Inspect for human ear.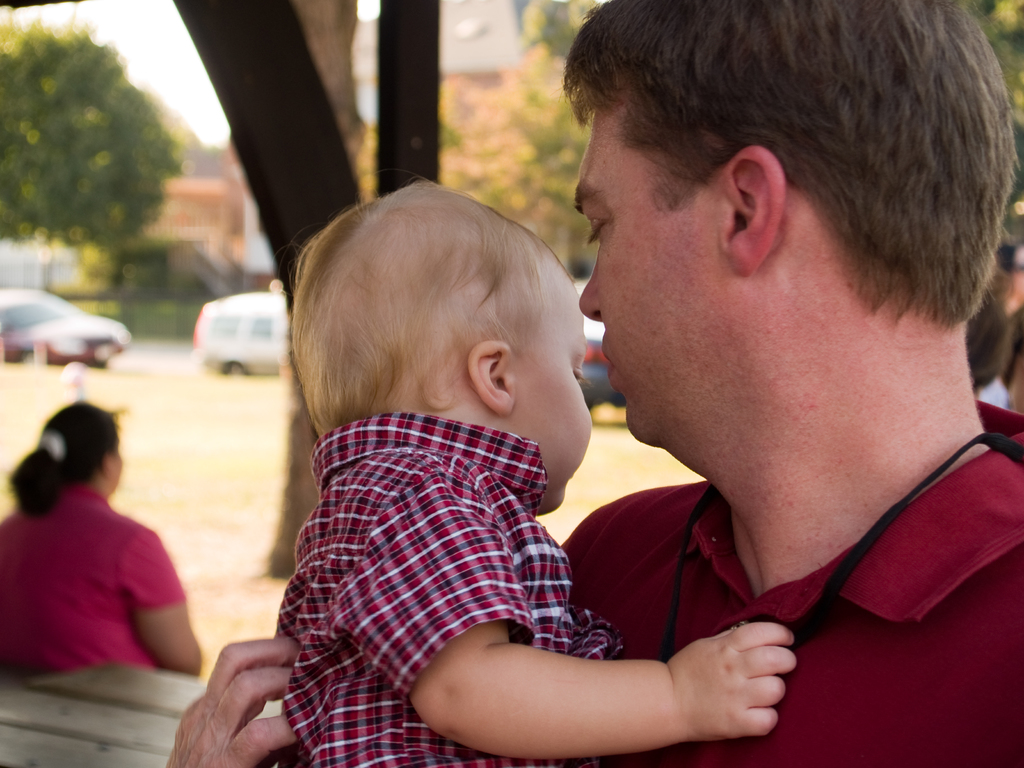
Inspection: 470:342:512:413.
